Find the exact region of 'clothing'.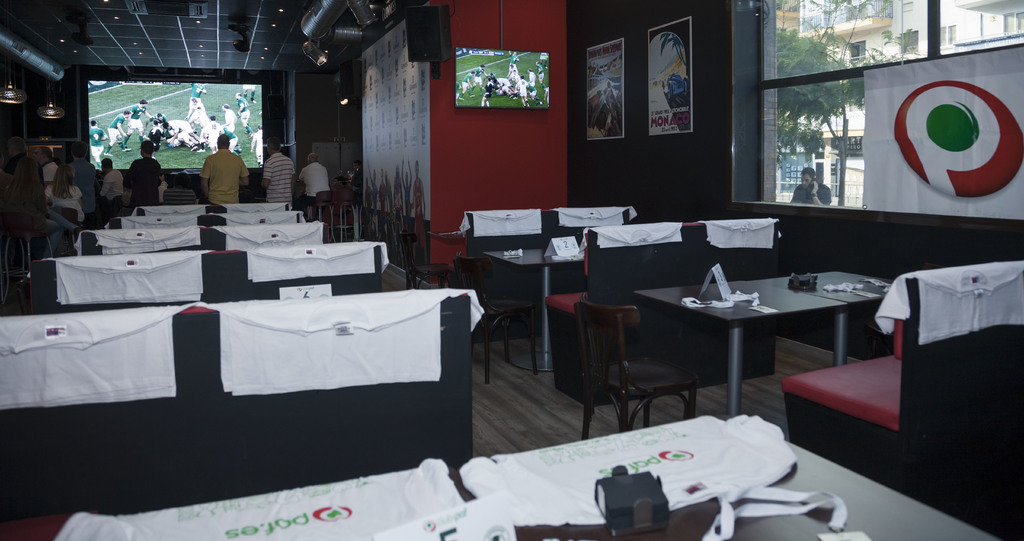
Exact region: bbox=[340, 184, 351, 202].
